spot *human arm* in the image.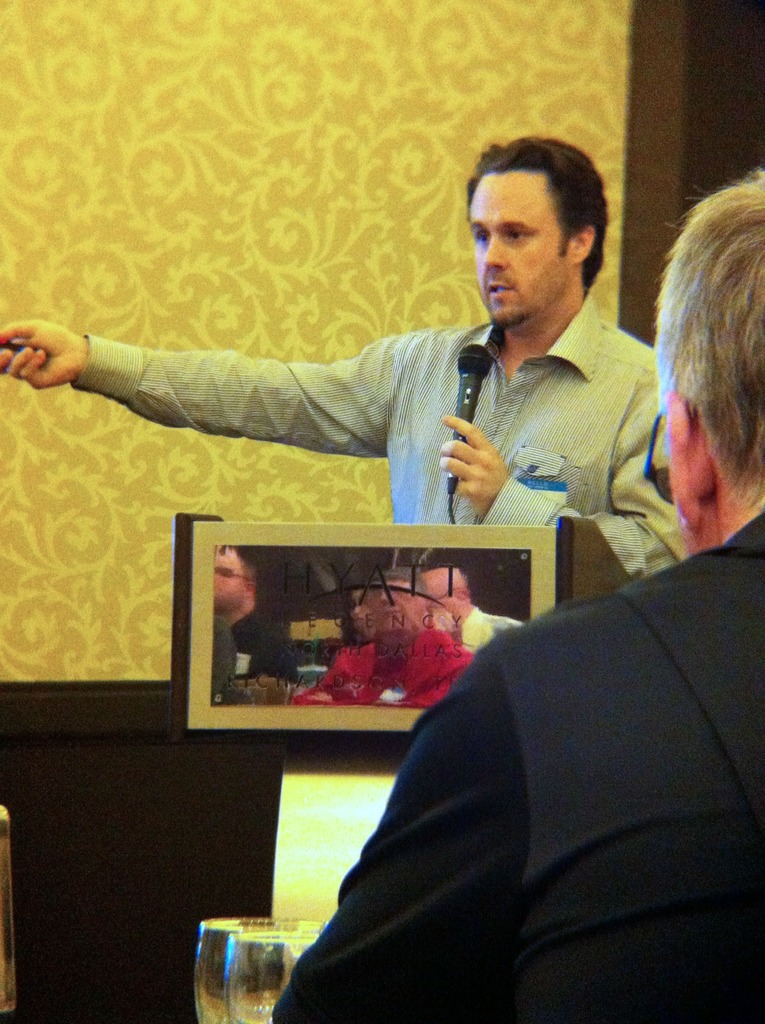
*human arm* found at (x1=437, y1=366, x2=688, y2=581).
